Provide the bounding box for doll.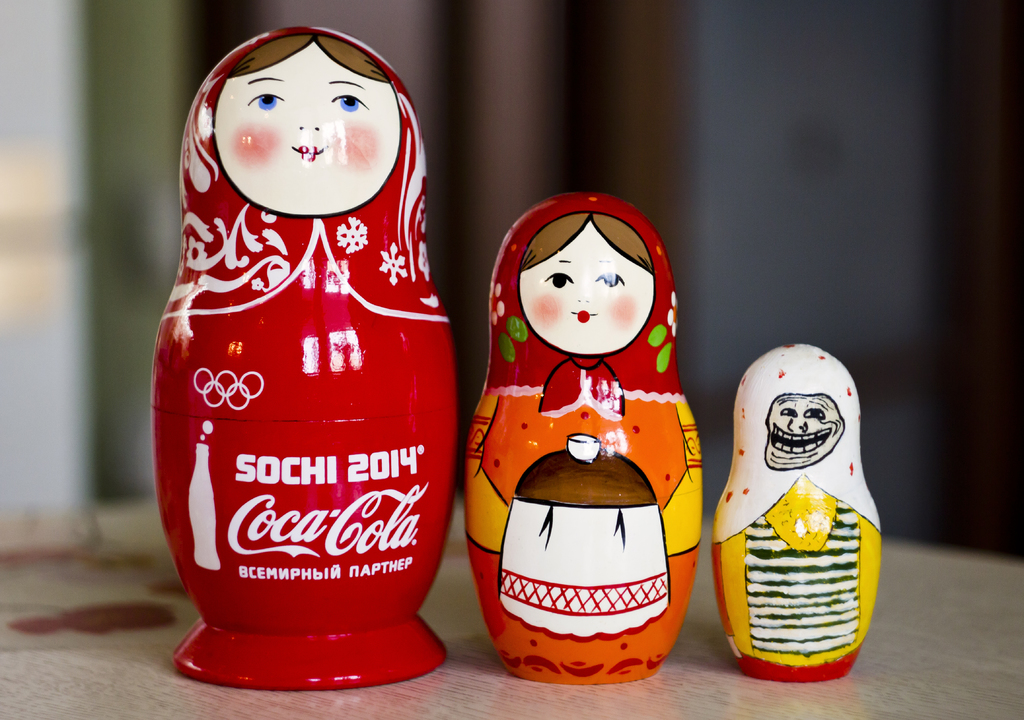
left=161, top=17, right=445, bottom=691.
